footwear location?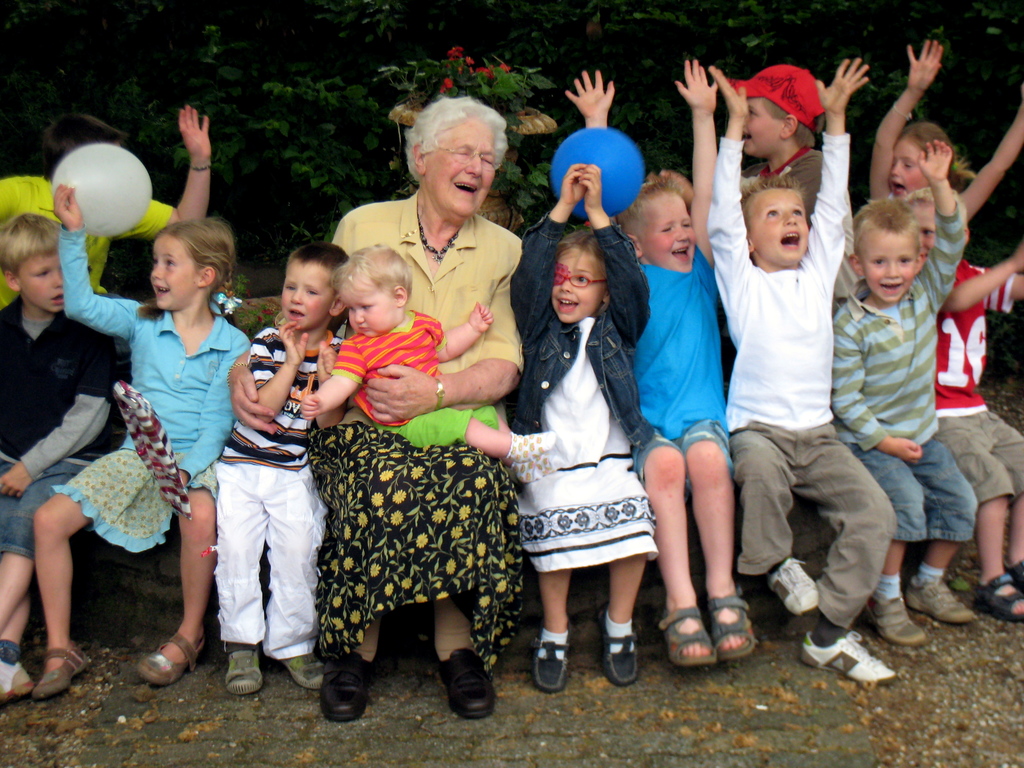
pyautogui.locateOnScreen(973, 558, 1023, 625)
